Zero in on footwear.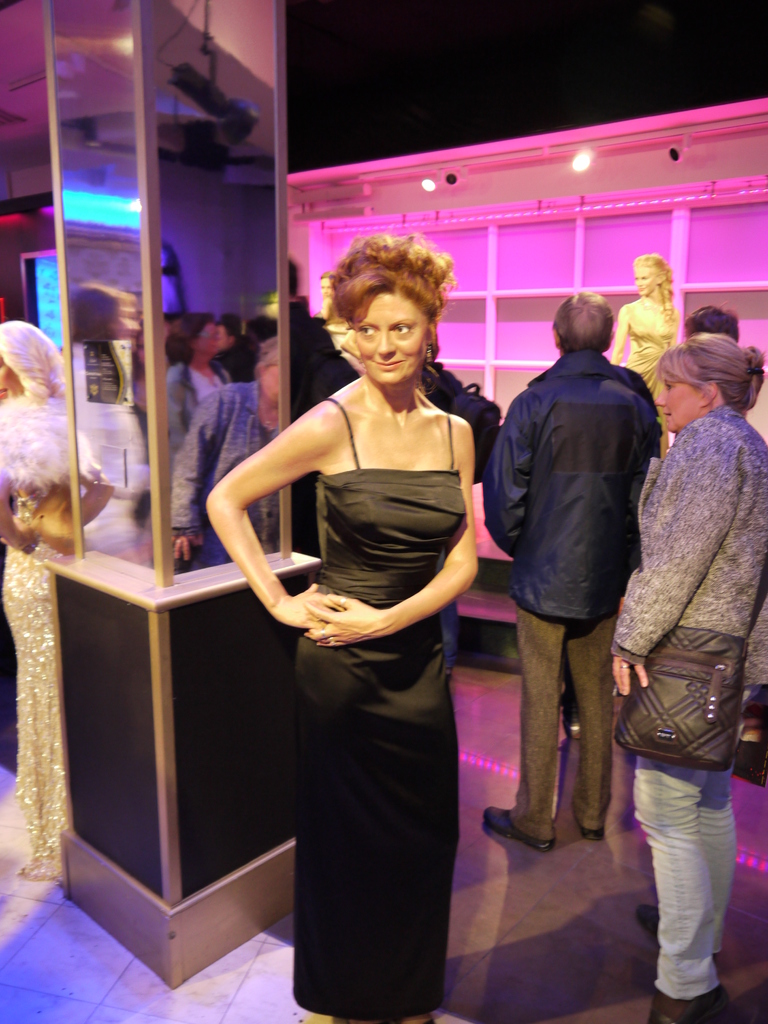
Zeroed in: left=484, top=803, right=554, bottom=854.
